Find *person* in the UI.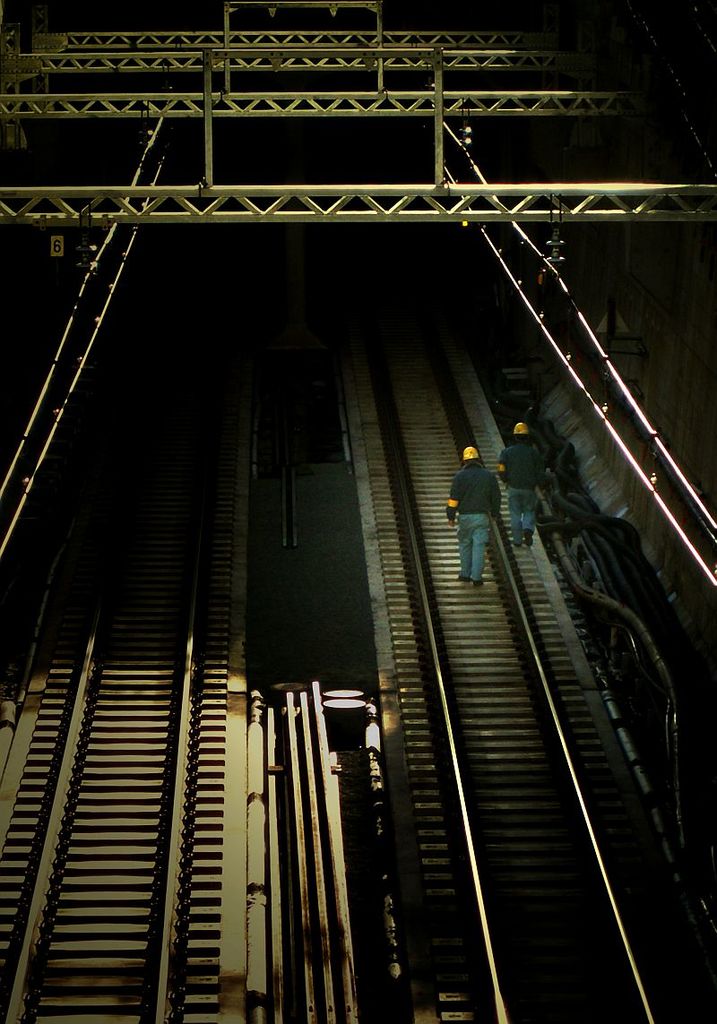
UI element at <bbox>444, 439, 502, 587</bbox>.
